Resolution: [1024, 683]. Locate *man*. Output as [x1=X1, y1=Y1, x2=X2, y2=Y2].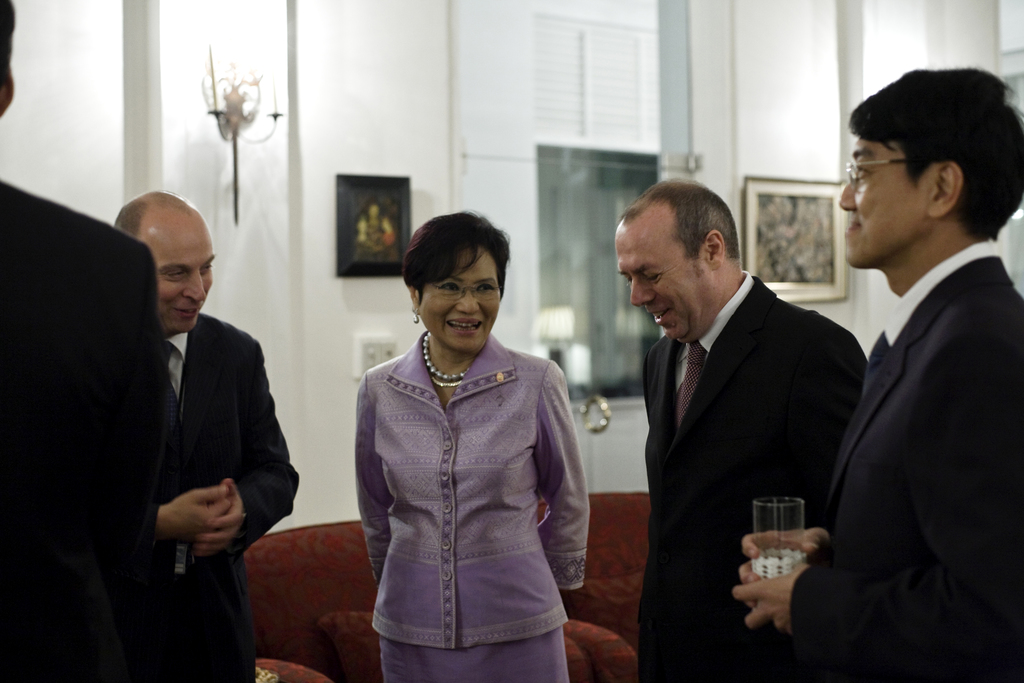
[x1=737, y1=72, x2=1023, y2=682].
